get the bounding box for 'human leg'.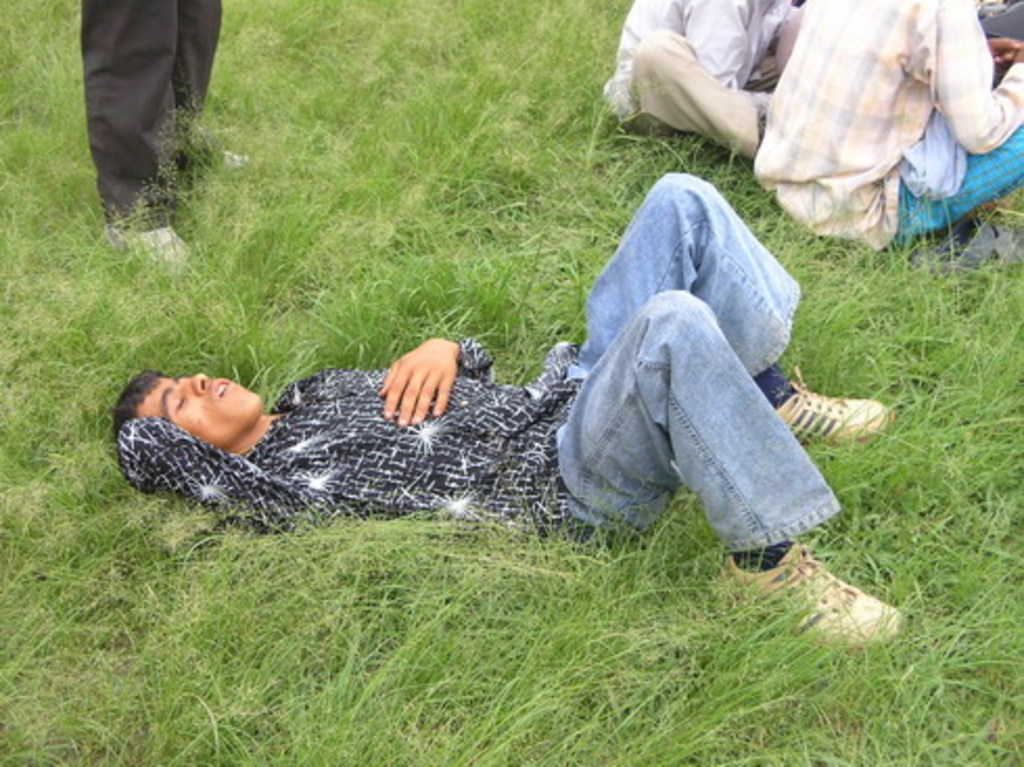
79/0/245/261.
